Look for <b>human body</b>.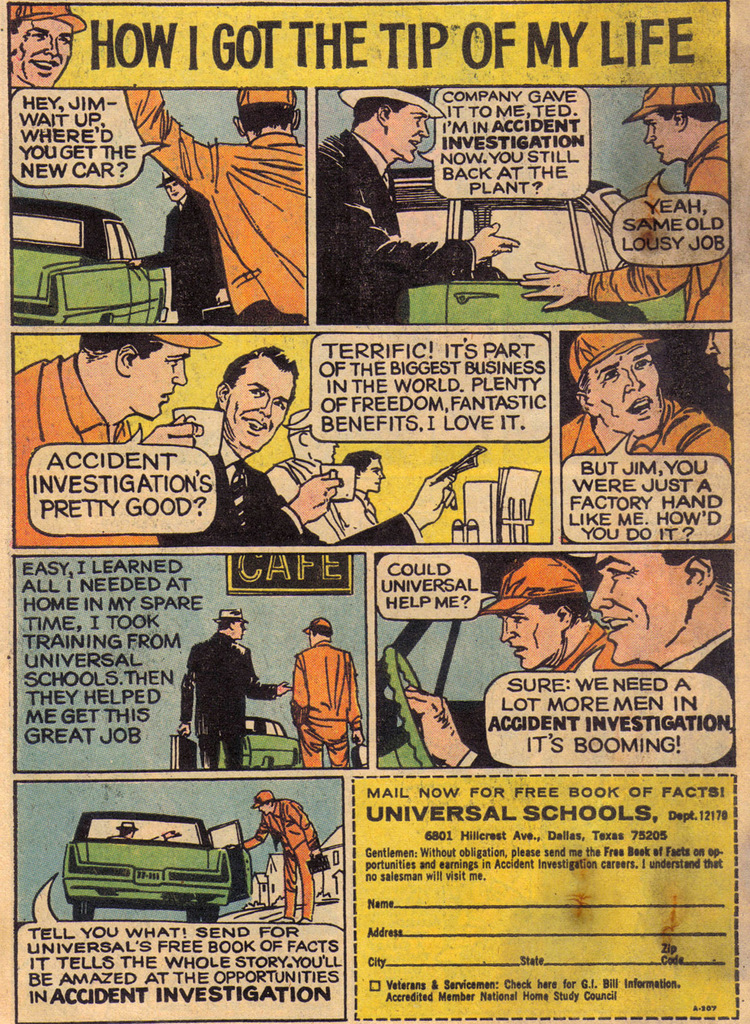
Found: x1=471, y1=554, x2=633, y2=679.
